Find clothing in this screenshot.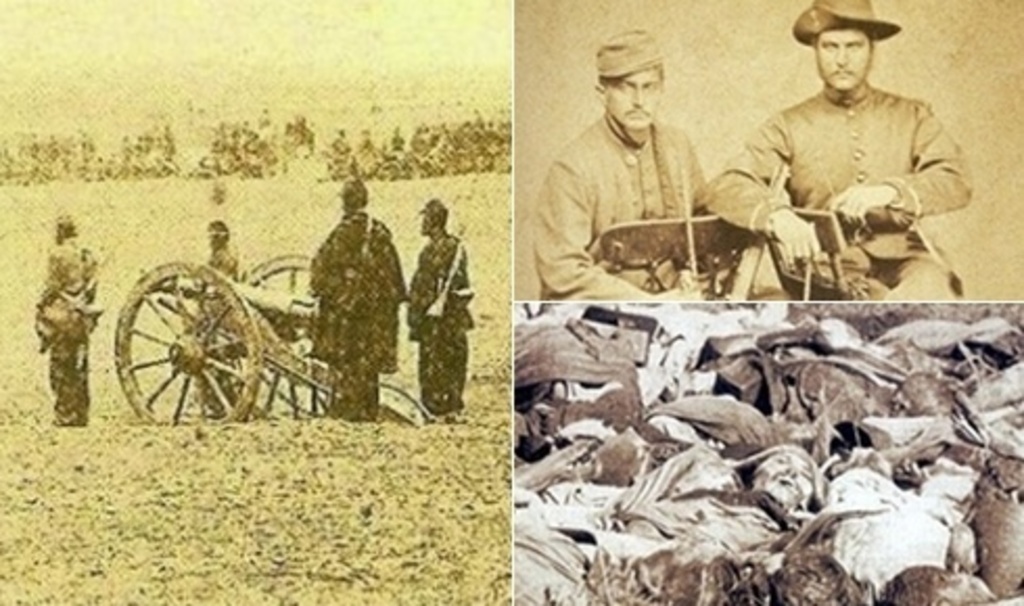
The bounding box for clothing is <region>305, 207, 412, 422</region>.
